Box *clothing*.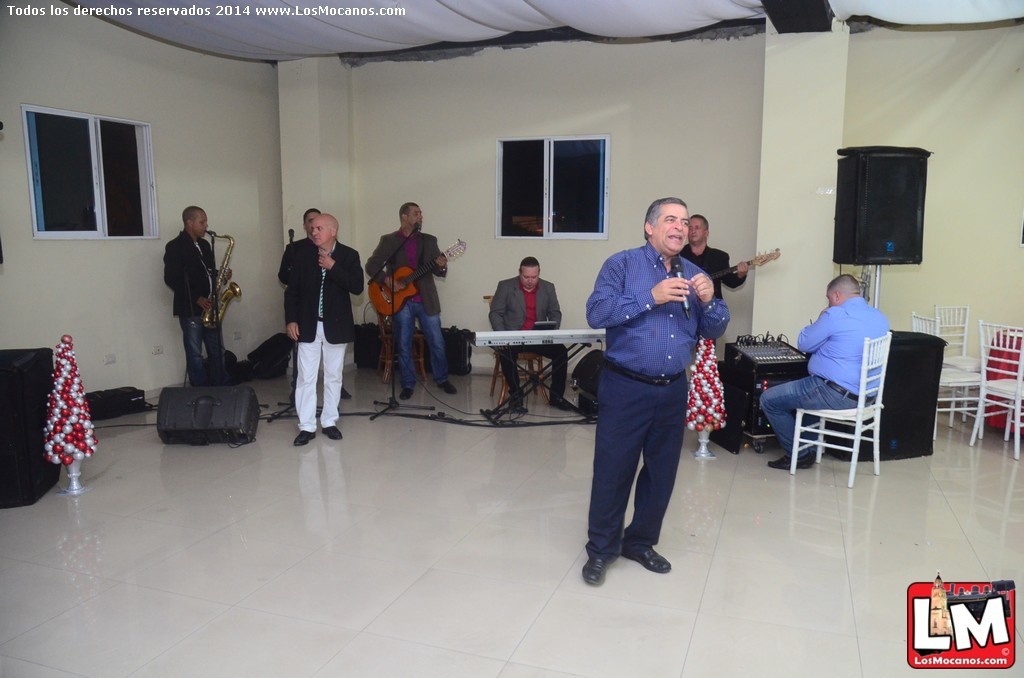
locate(758, 296, 891, 457).
